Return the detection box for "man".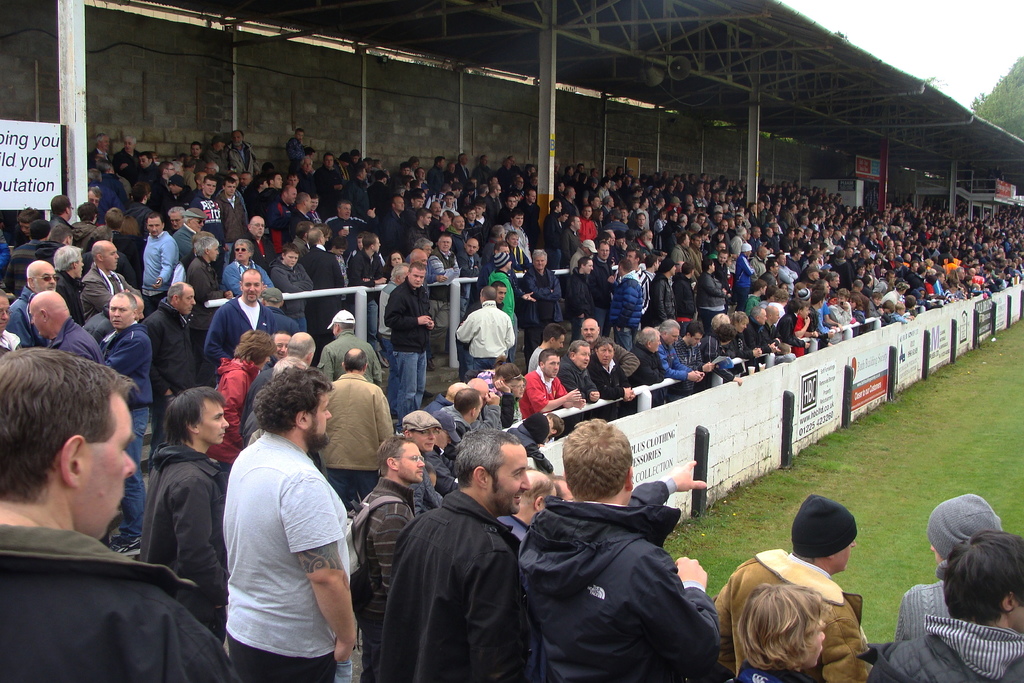
x1=51 y1=226 x2=79 y2=248.
